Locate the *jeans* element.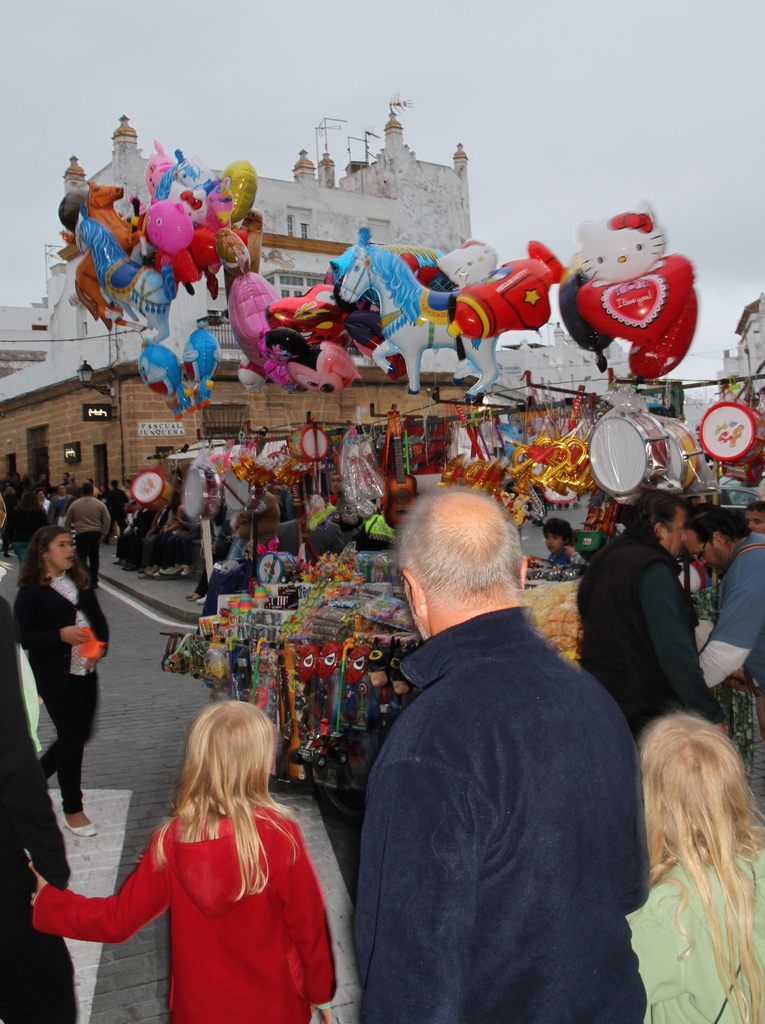
Element bbox: [45,669,108,814].
